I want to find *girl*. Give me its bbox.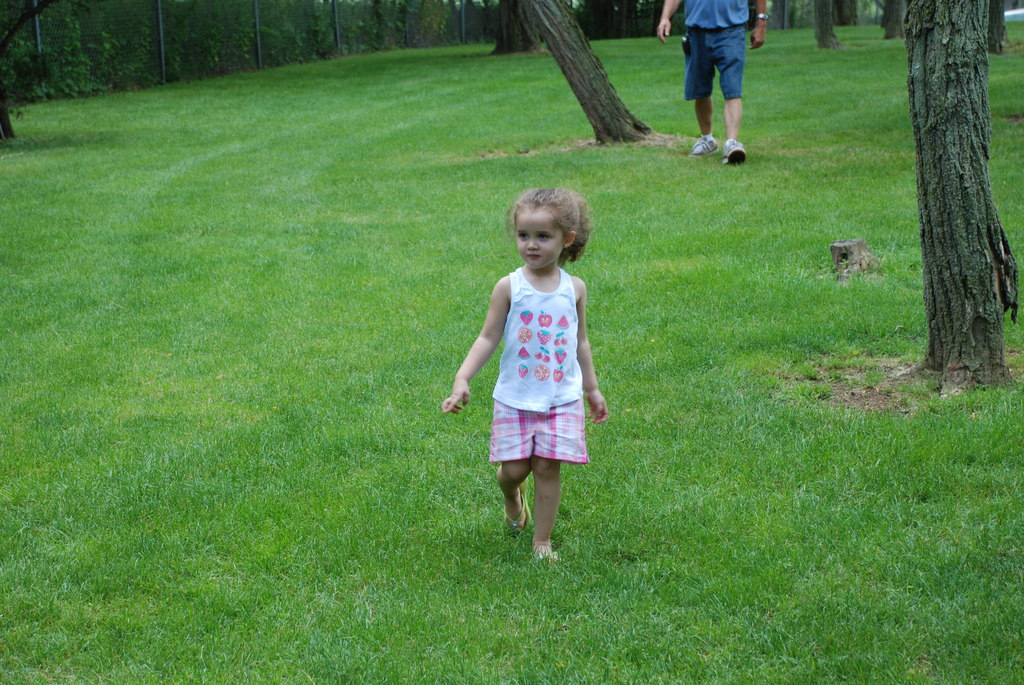
box(451, 161, 617, 574).
